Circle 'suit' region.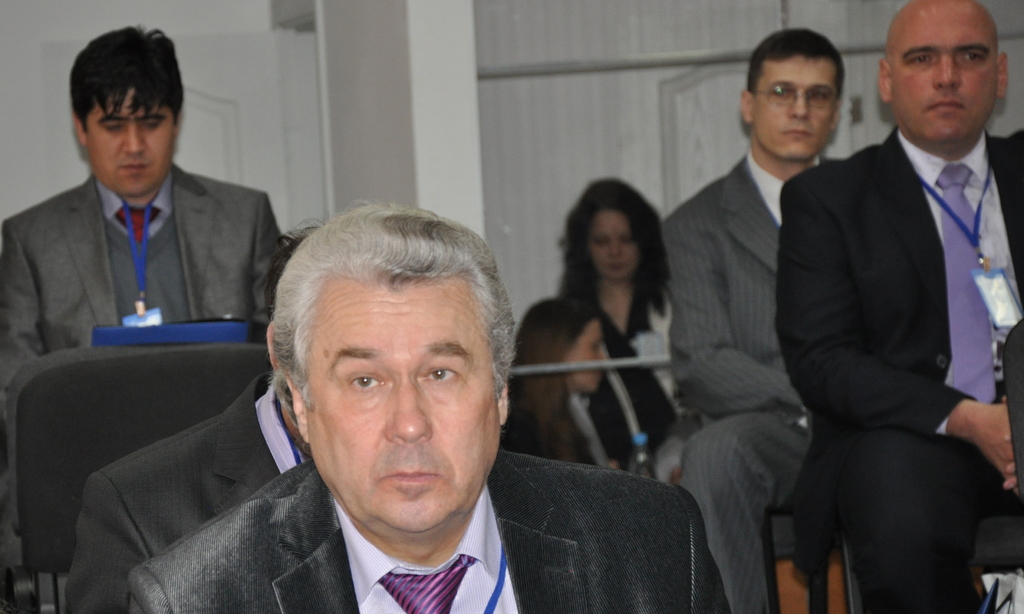
Region: 0 174 283 534.
